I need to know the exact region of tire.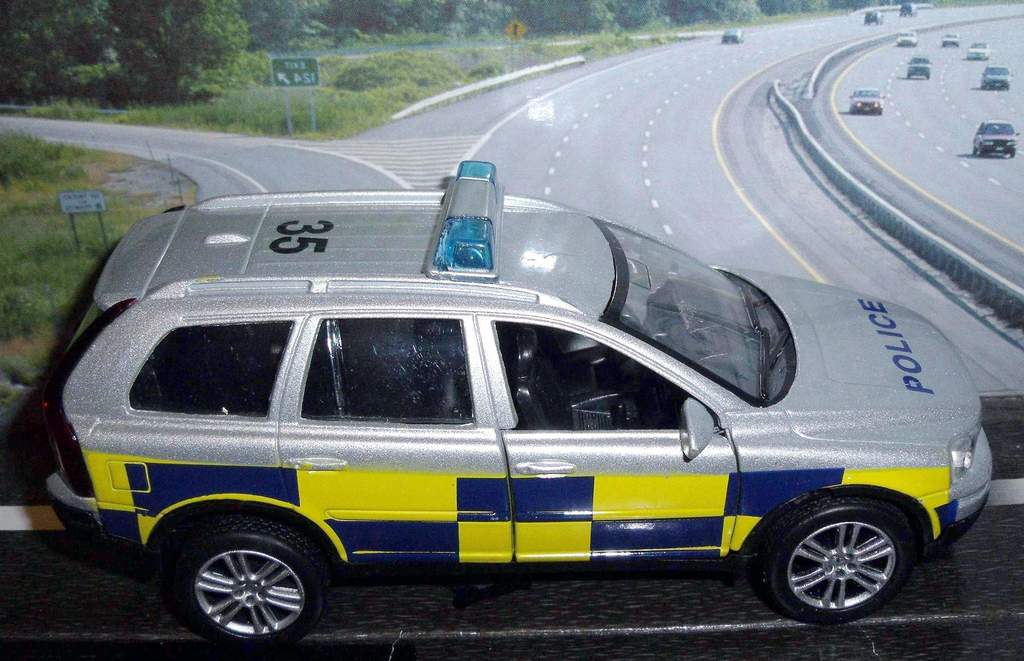
Region: select_region(970, 147, 978, 155).
